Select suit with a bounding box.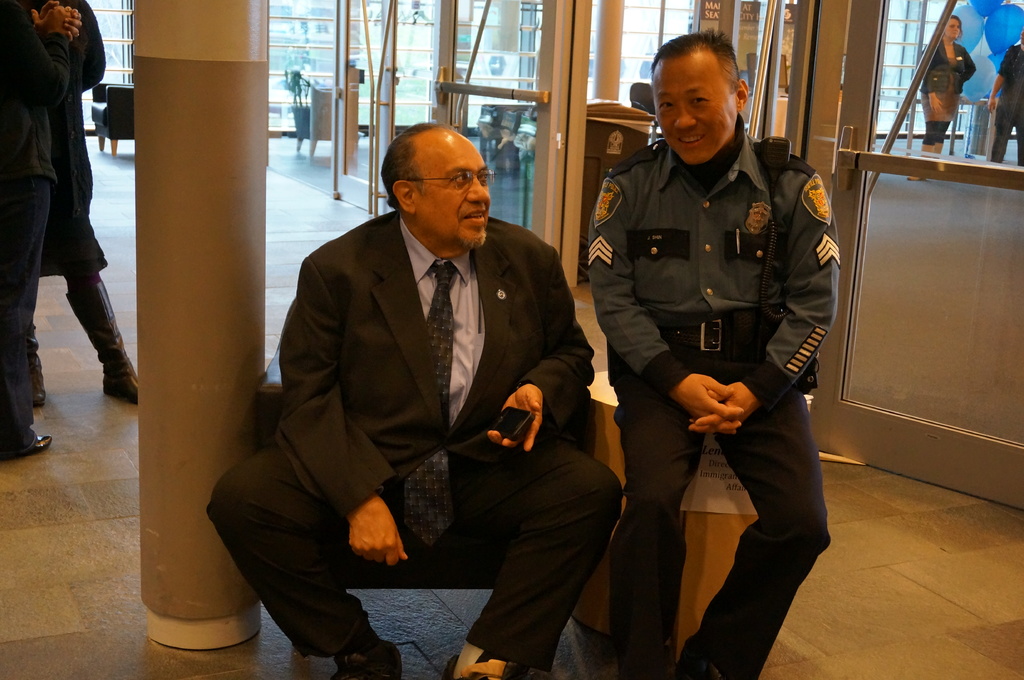
x1=243 y1=123 x2=608 y2=669.
